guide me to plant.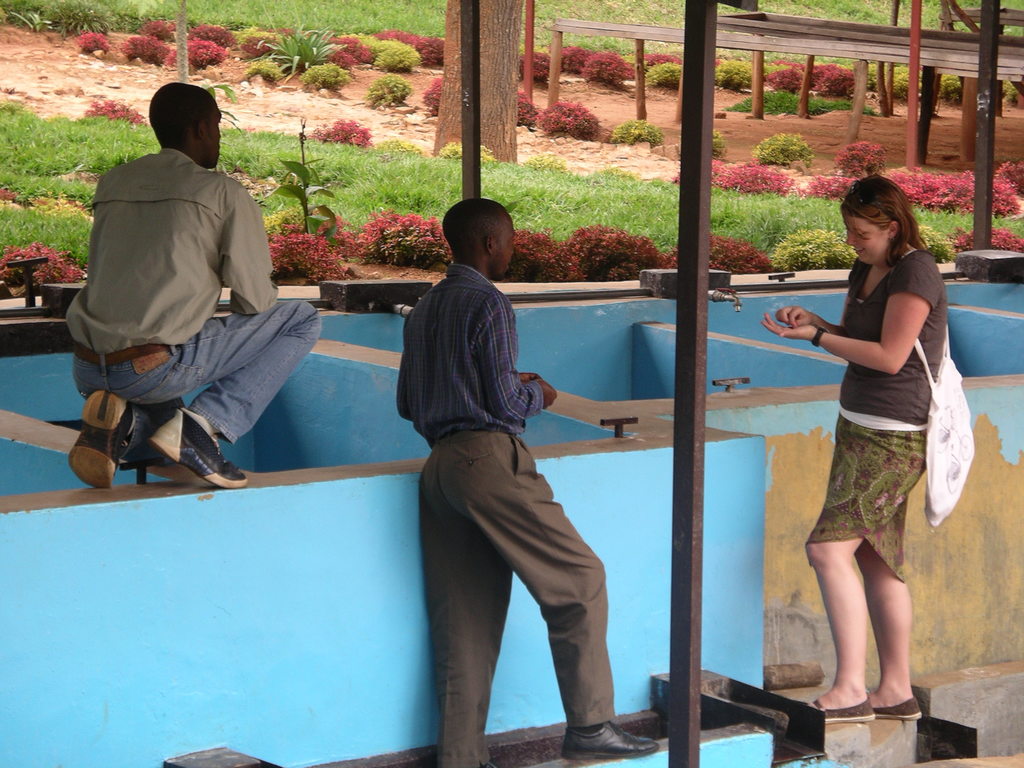
Guidance: box(509, 93, 541, 119).
